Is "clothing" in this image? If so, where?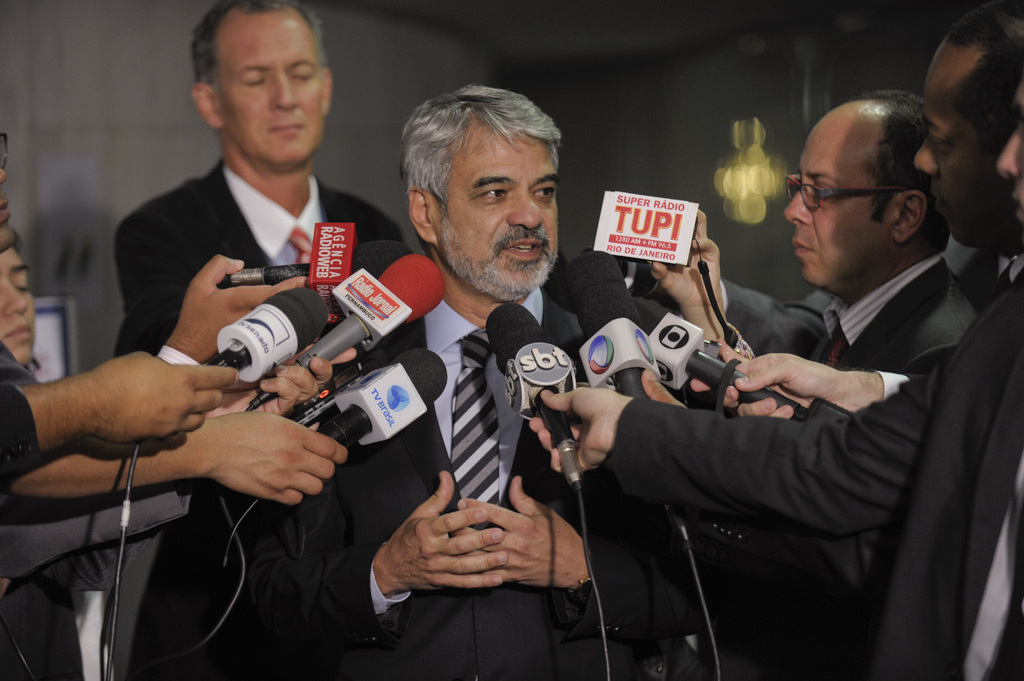
Yes, at (x1=0, y1=543, x2=116, y2=680).
